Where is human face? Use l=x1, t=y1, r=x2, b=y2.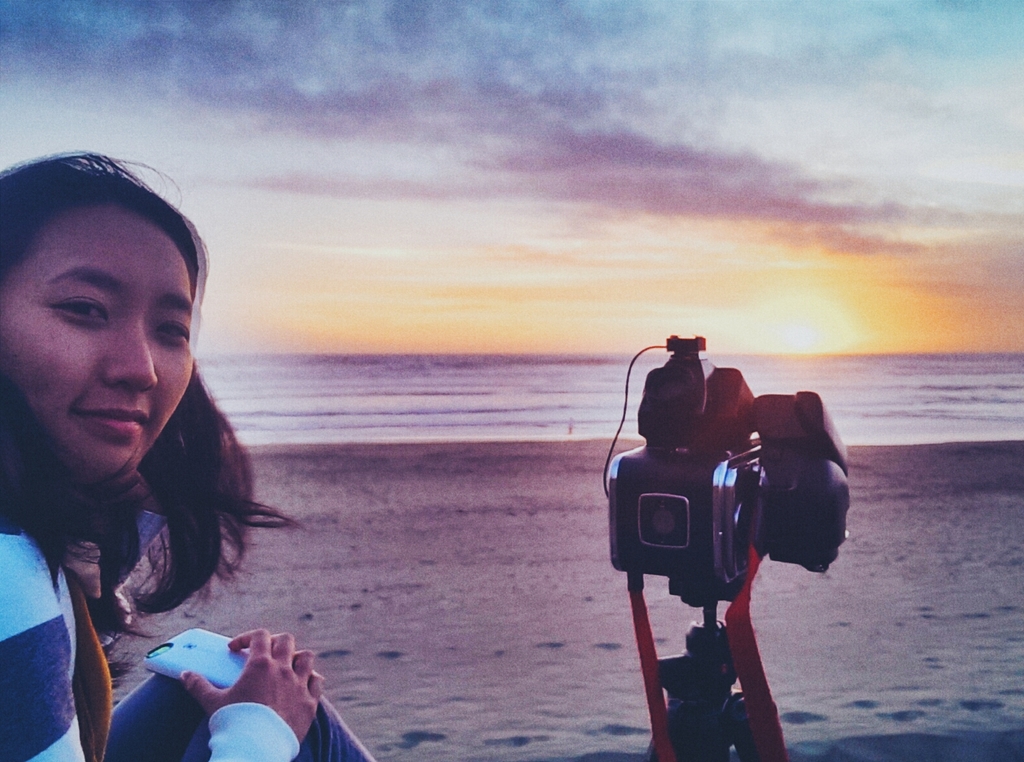
l=0, t=193, r=195, b=476.
